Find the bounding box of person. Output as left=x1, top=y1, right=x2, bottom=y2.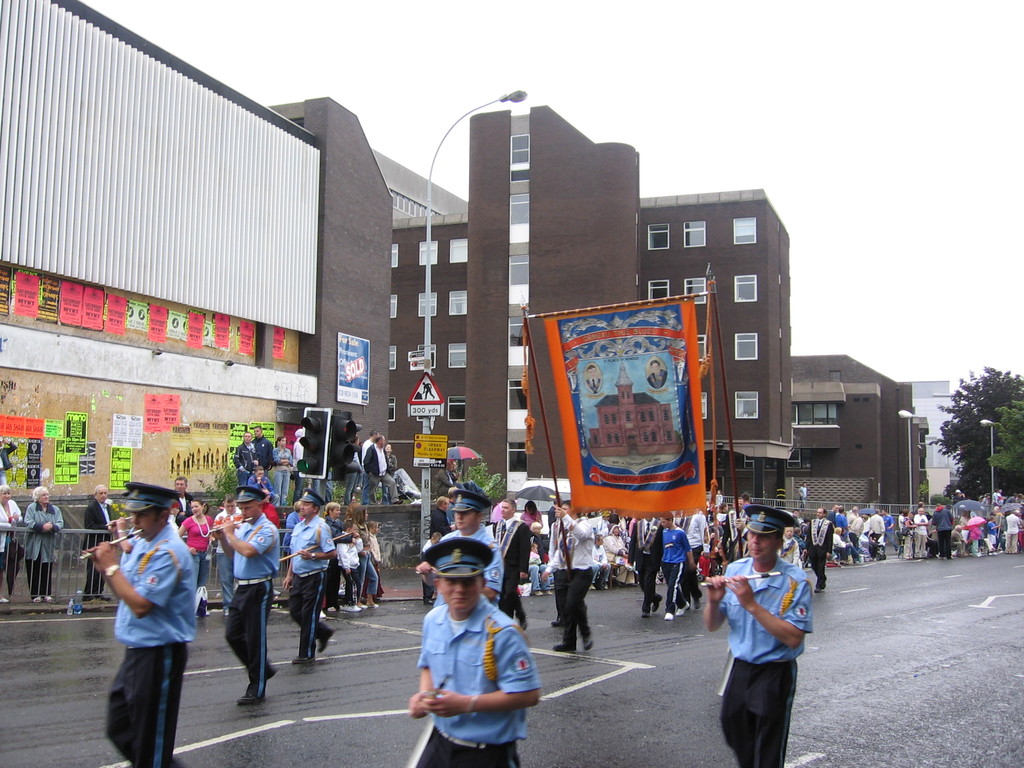
left=262, top=487, right=276, bottom=522.
